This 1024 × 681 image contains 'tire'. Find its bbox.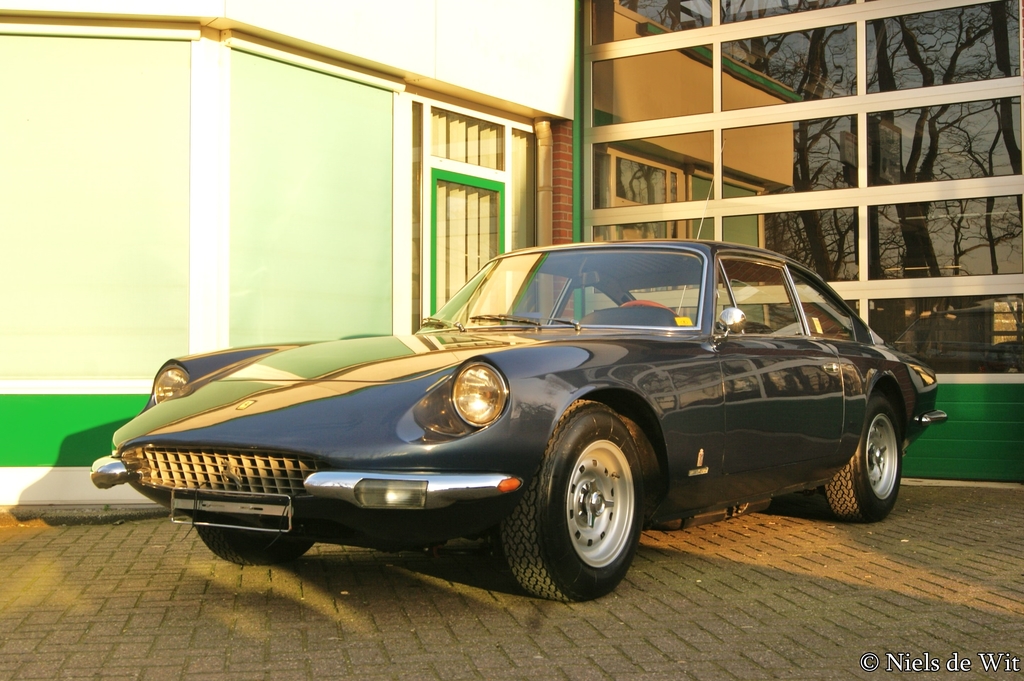
region(496, 394, 655, 607).
